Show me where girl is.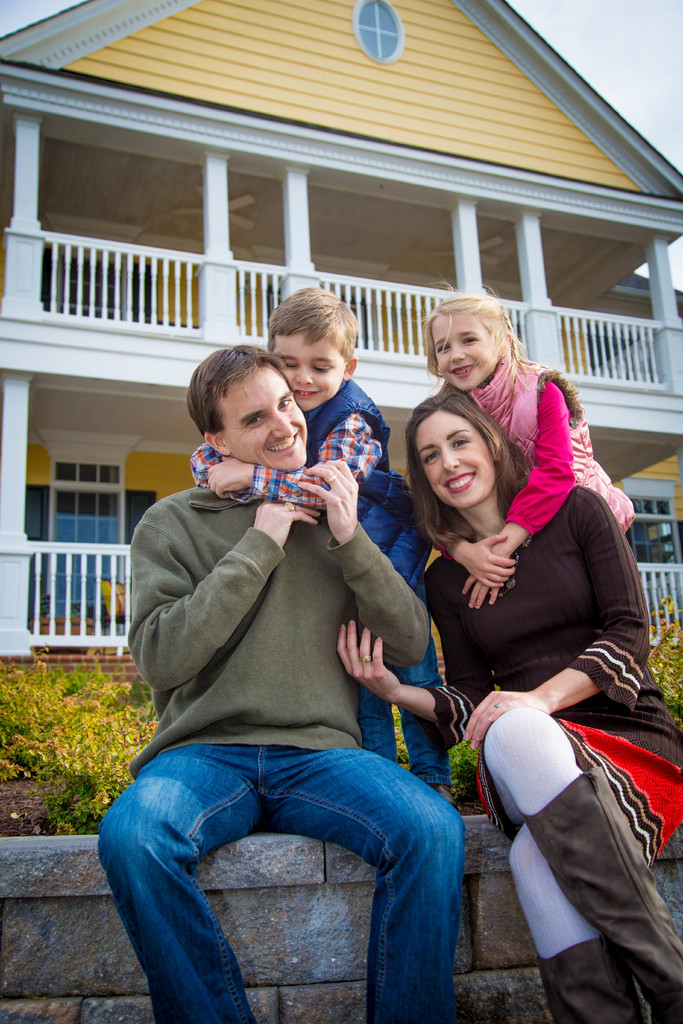
girl is at (408,280,636,606).
